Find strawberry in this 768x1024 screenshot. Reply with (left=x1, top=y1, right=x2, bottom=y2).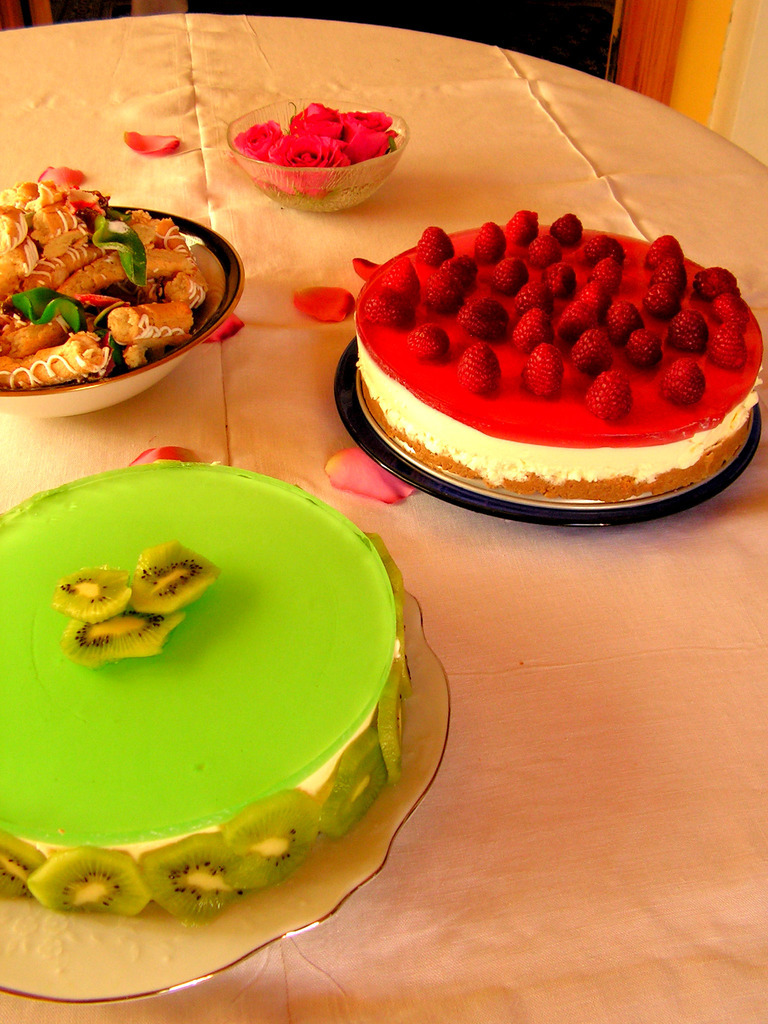
(left=550, top=212, right=582, bottom=247).
